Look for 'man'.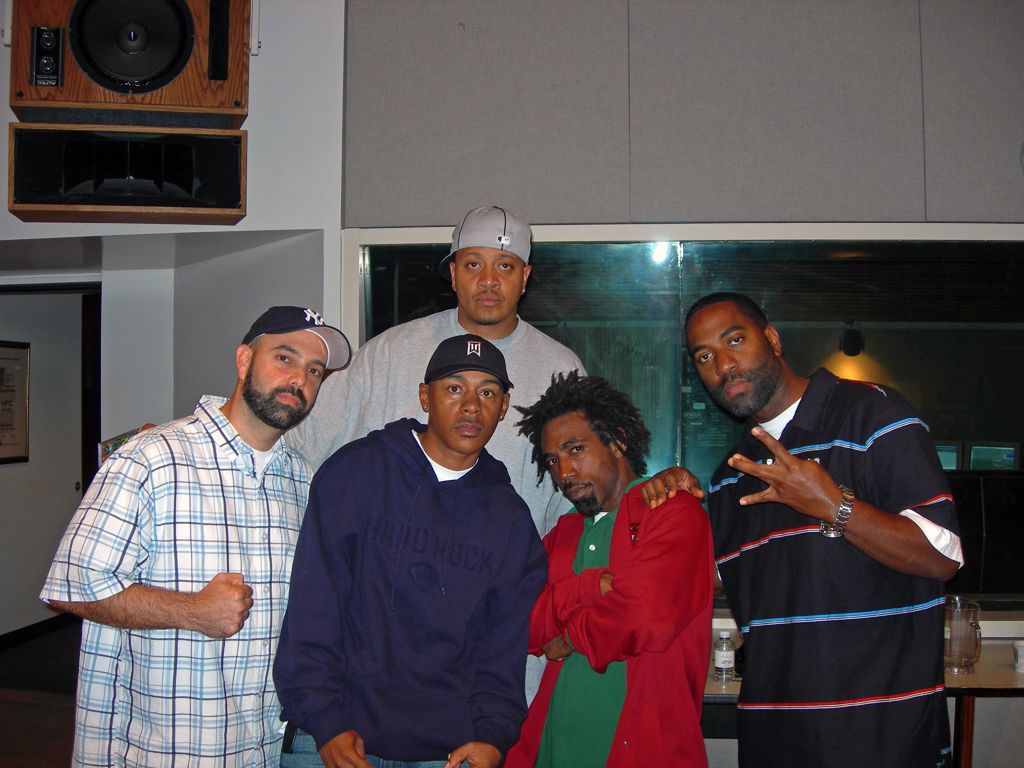
Found: [left=266, top=332, right=551, bottom=764].
